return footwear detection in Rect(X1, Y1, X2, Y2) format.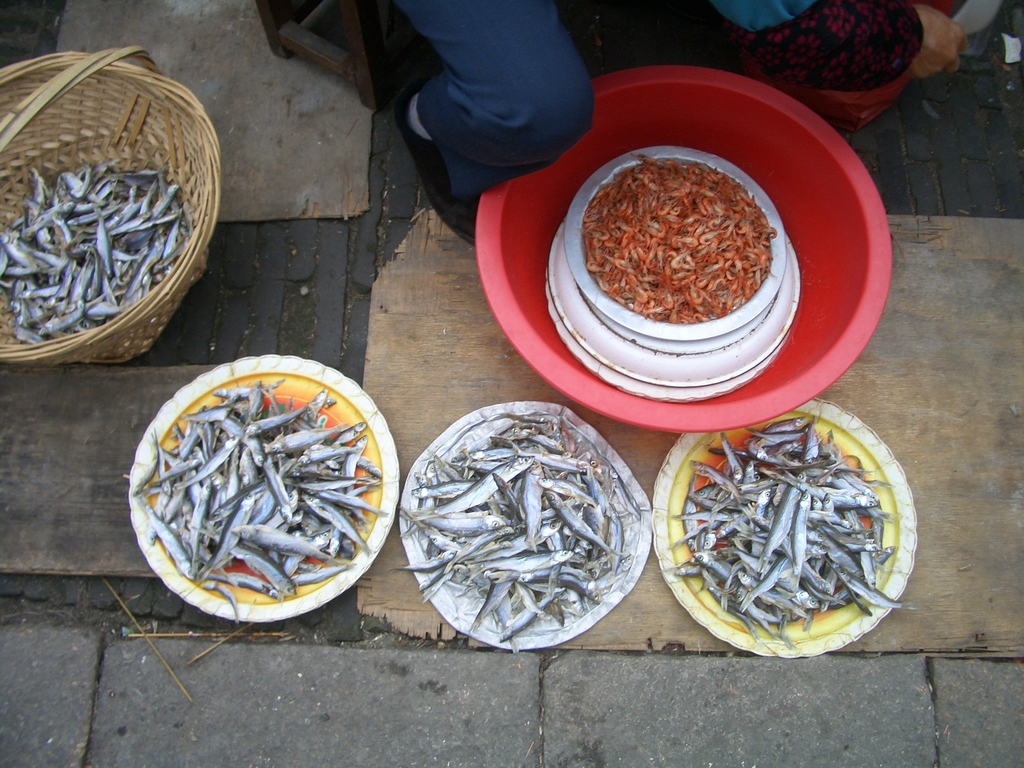
Rect(394, 92, 477, 245).
